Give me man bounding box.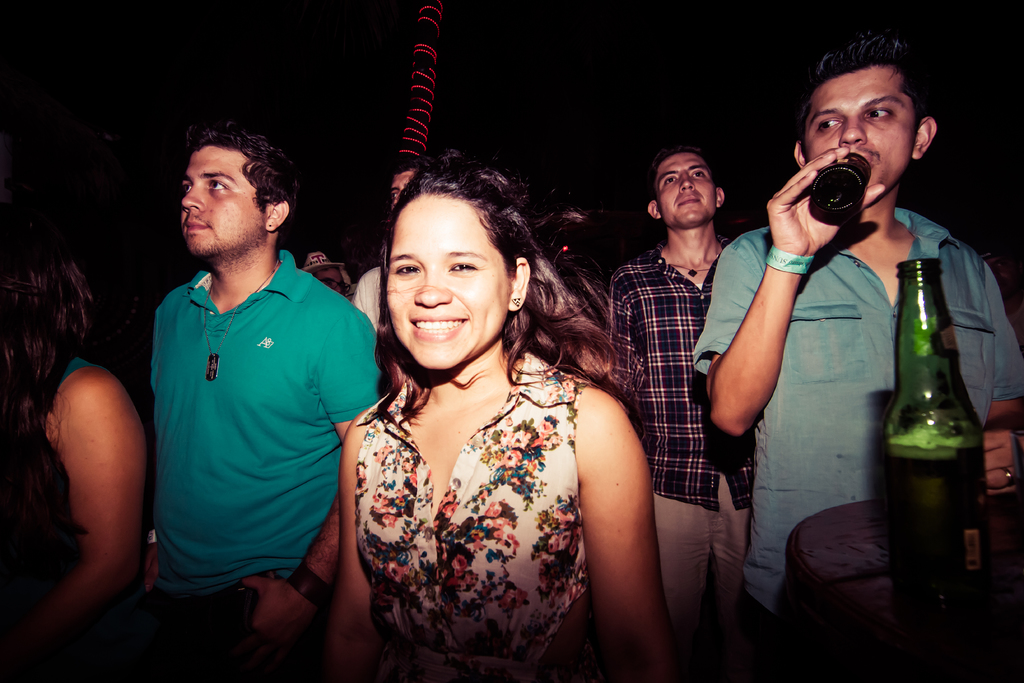
<region>610, 144, 759, 682</region>.
